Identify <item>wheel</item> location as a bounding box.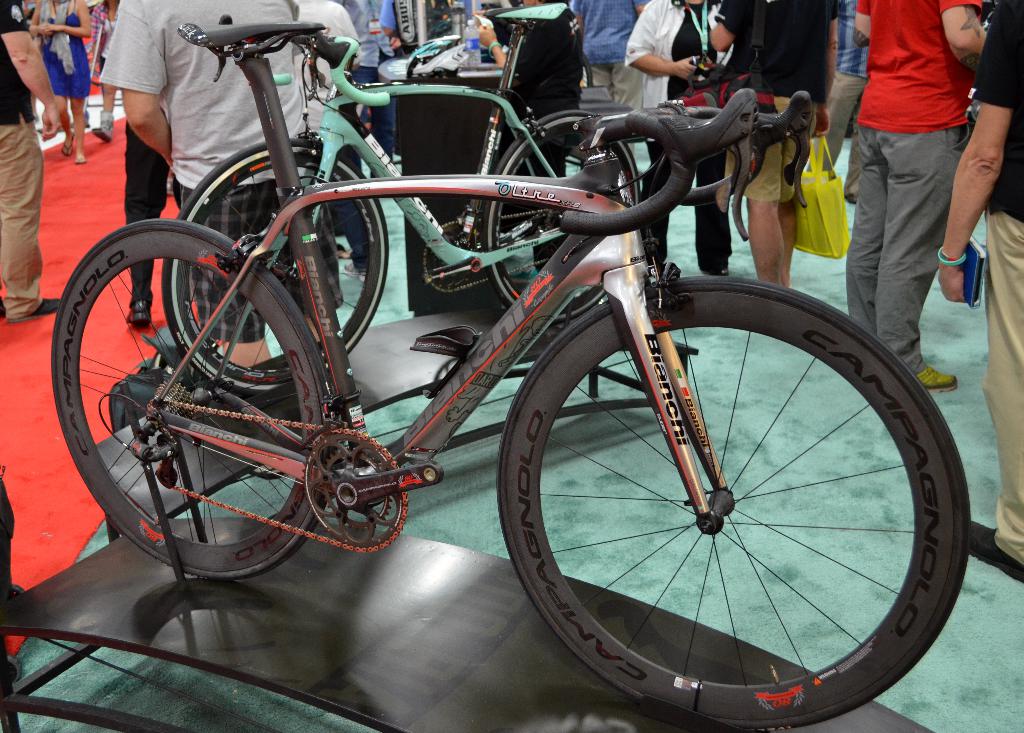
select_region(475, 108, 640, 301).
